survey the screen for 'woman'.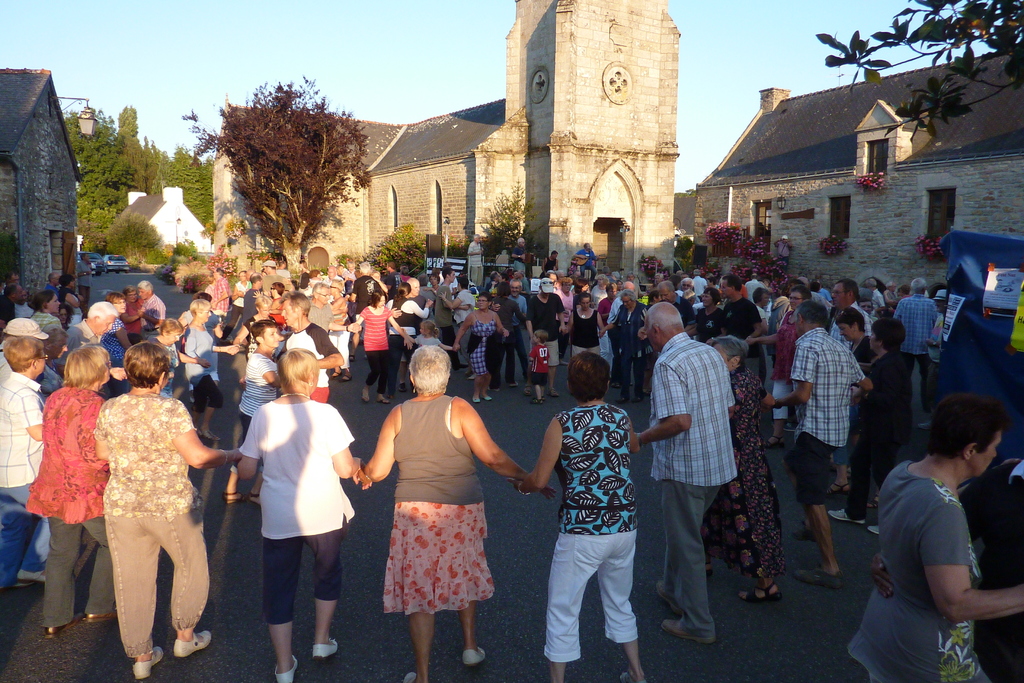
Survey found: <region>820, 323, 907, 533</region>.
